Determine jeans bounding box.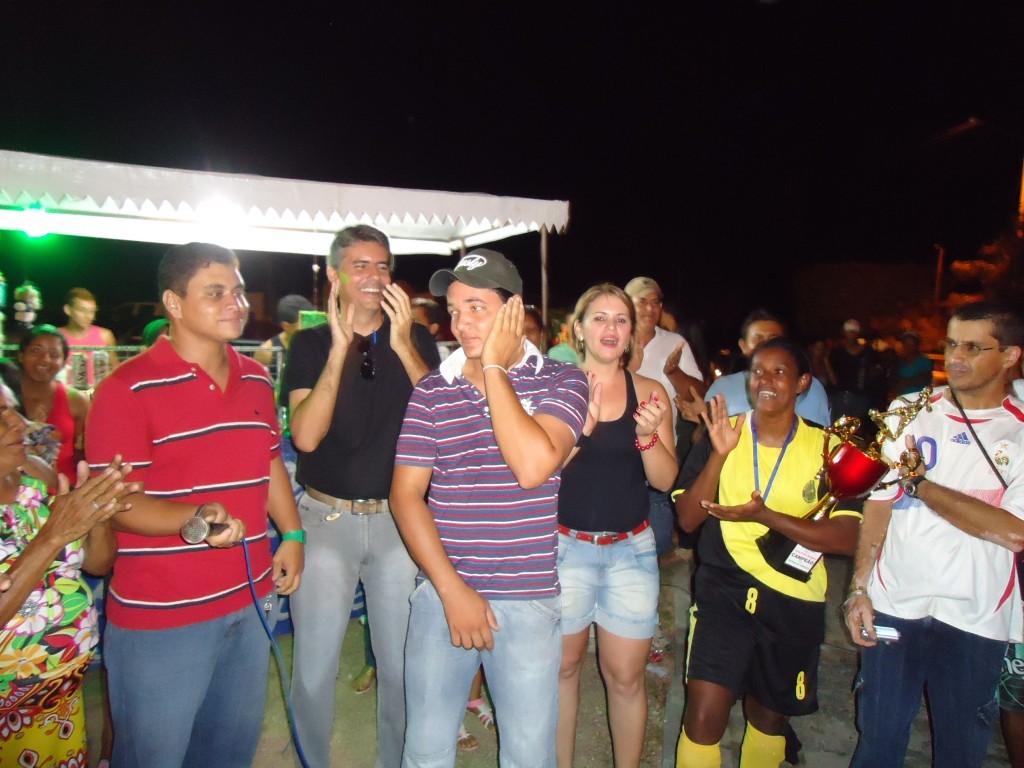
Determined: bbox=(114, 583, 274, 767).
